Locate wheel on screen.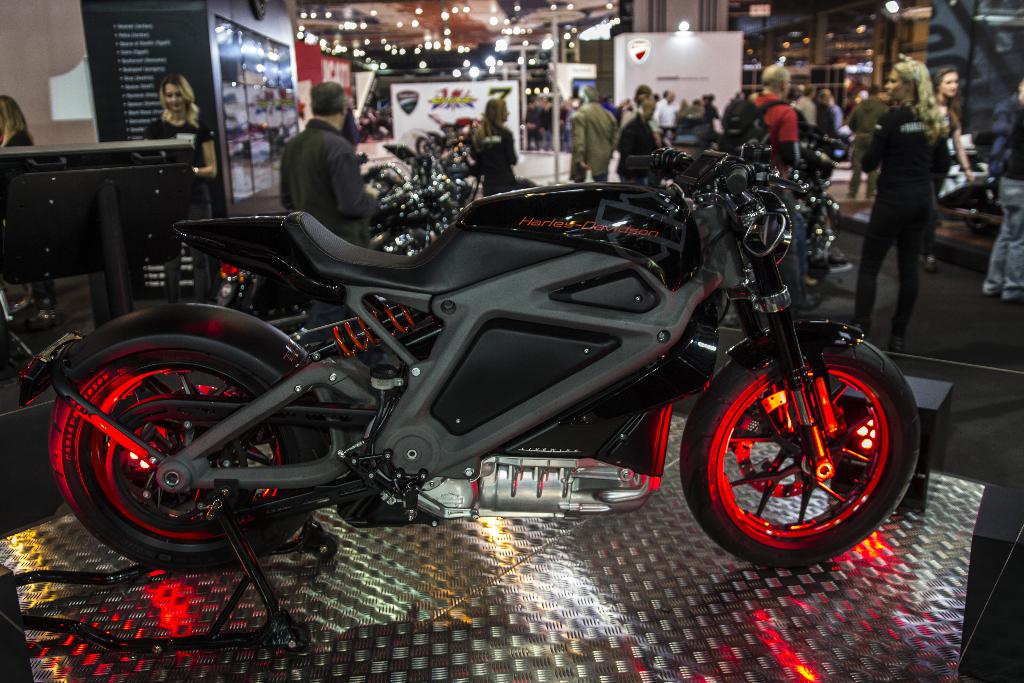
On screen at BBox(49, 349, 325, 562).
